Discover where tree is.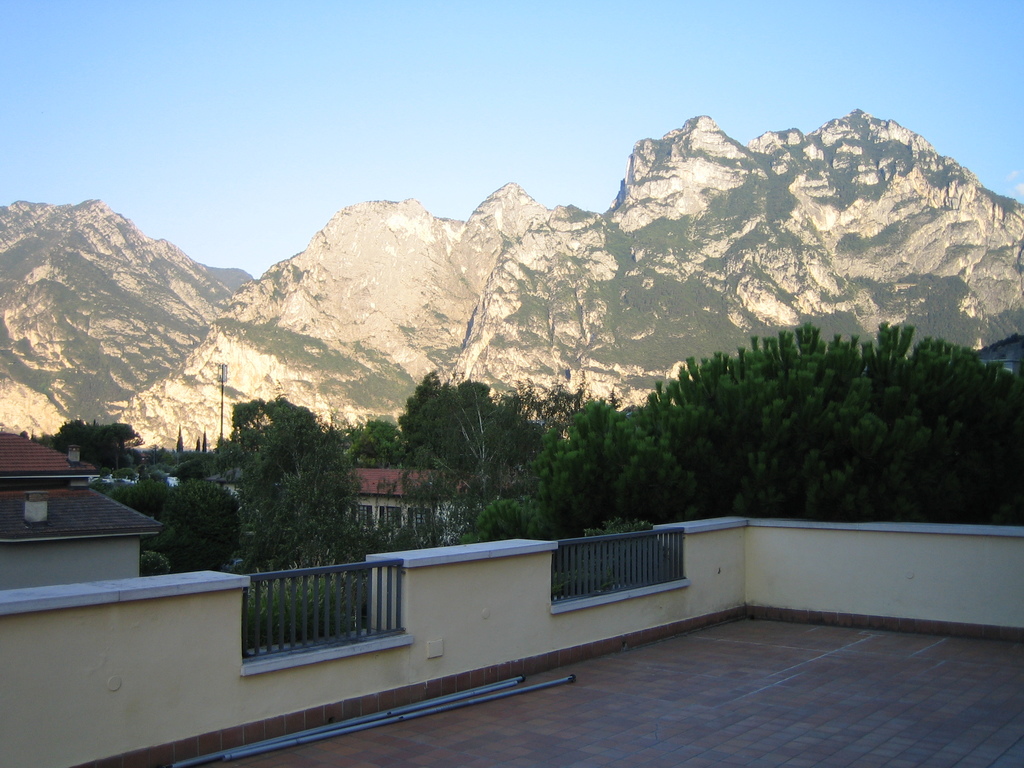
Discovered at <region>511, 380, 620, 451</region>.
